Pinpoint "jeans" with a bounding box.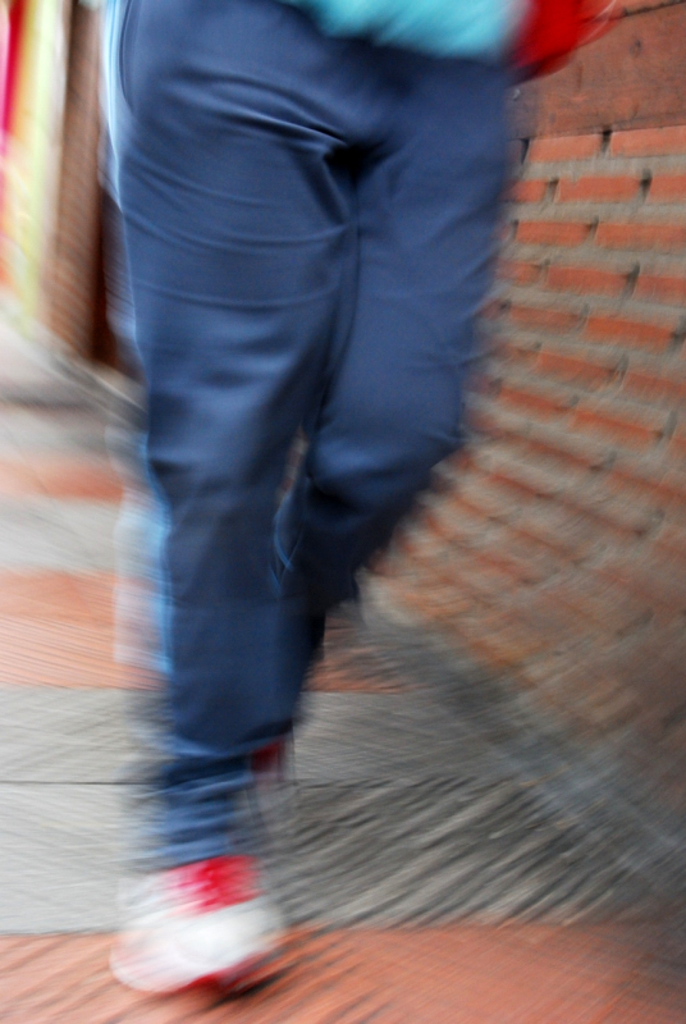
{"x1": 76, "y1": 70, "x2": 582, "y2": 905}.
